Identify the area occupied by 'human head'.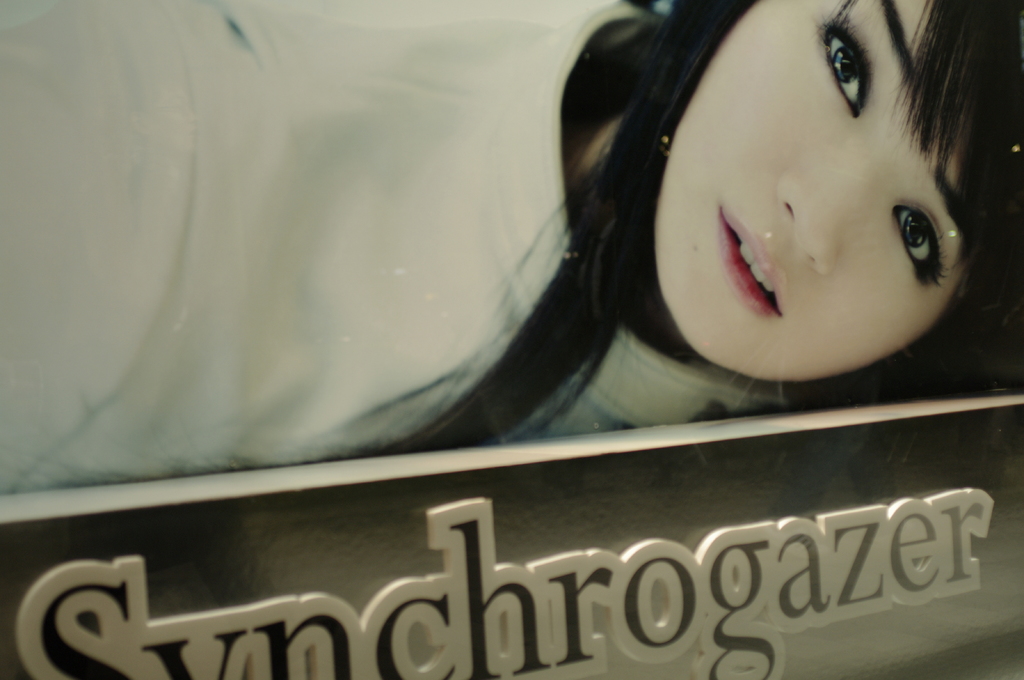
Area: l=554, t=0, r=986, b=407.
